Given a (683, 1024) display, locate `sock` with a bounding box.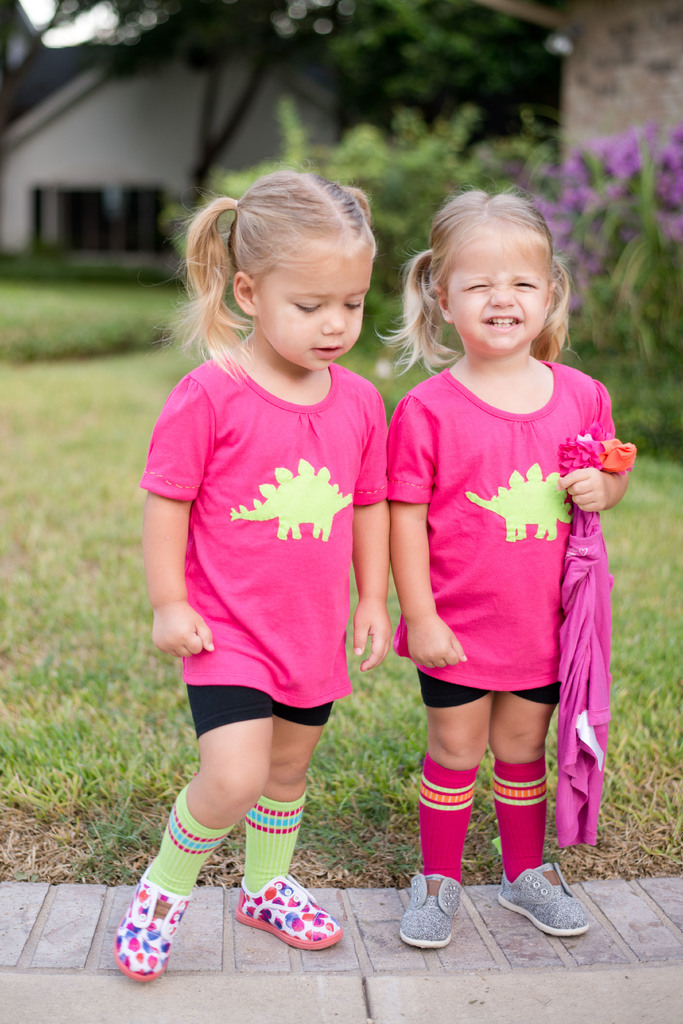
Located: select_region(416, 753, 479, 881).
